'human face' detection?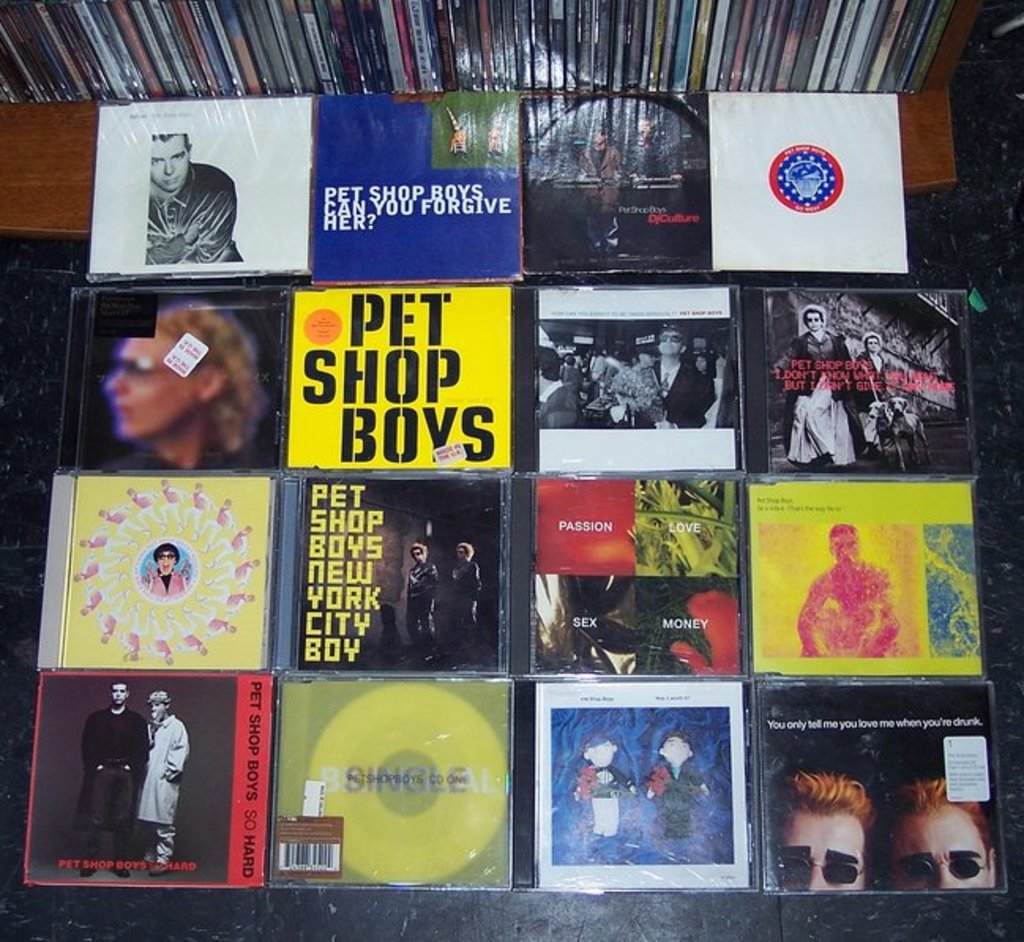
770 808 868 899
